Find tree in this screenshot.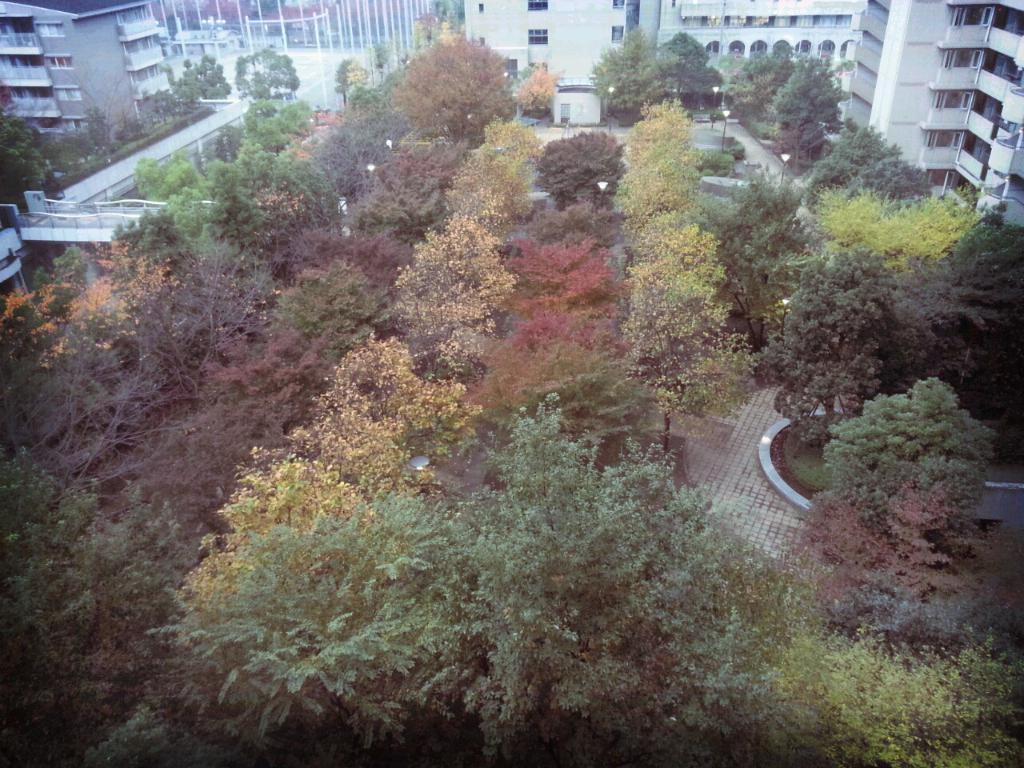
The bounding box for tree is <bbox>719, 46, 802, 118</bbox>.
